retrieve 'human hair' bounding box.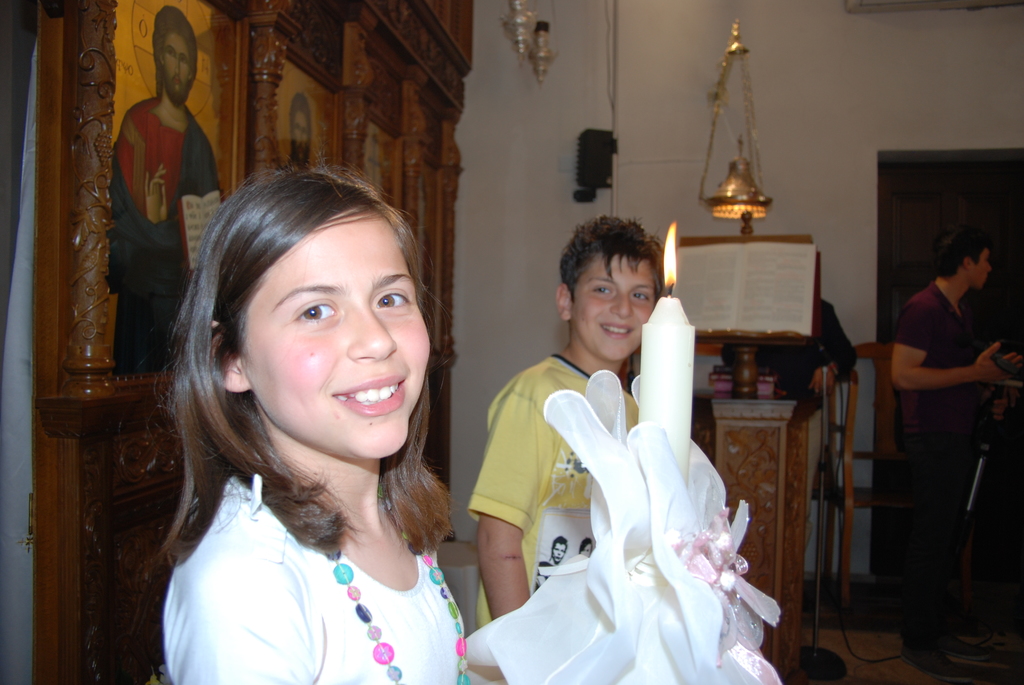
Bounding box: {"x1": 550, "y1": 537, "x2": 567, "y2": 547}.
